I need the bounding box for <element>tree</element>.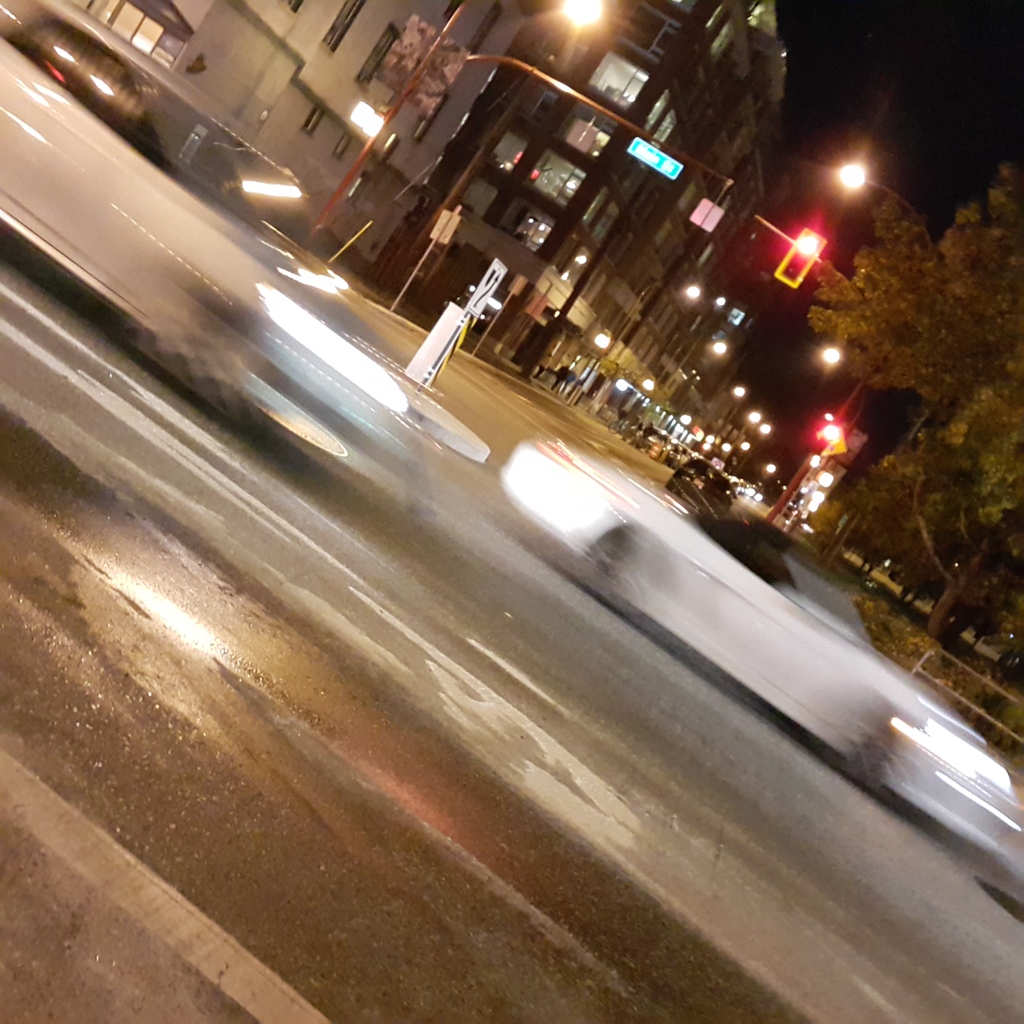
Here it is: l=778, t=109, r=1016, b=634.
